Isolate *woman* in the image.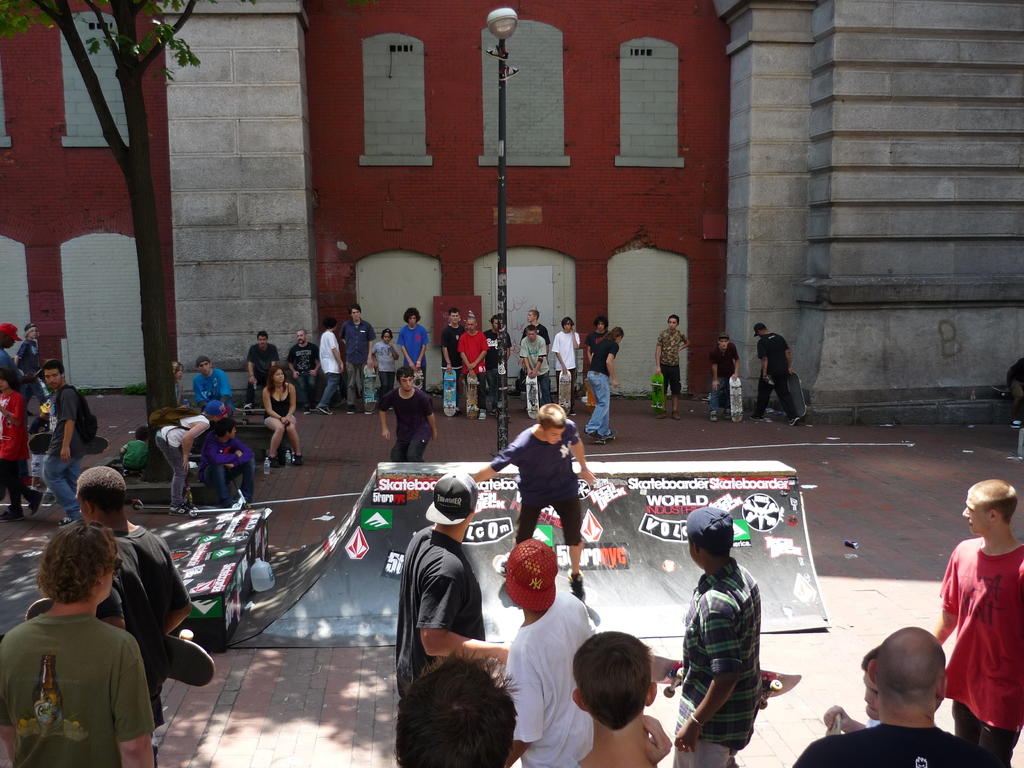
Isolated region: [154, 399, 227, 513].
